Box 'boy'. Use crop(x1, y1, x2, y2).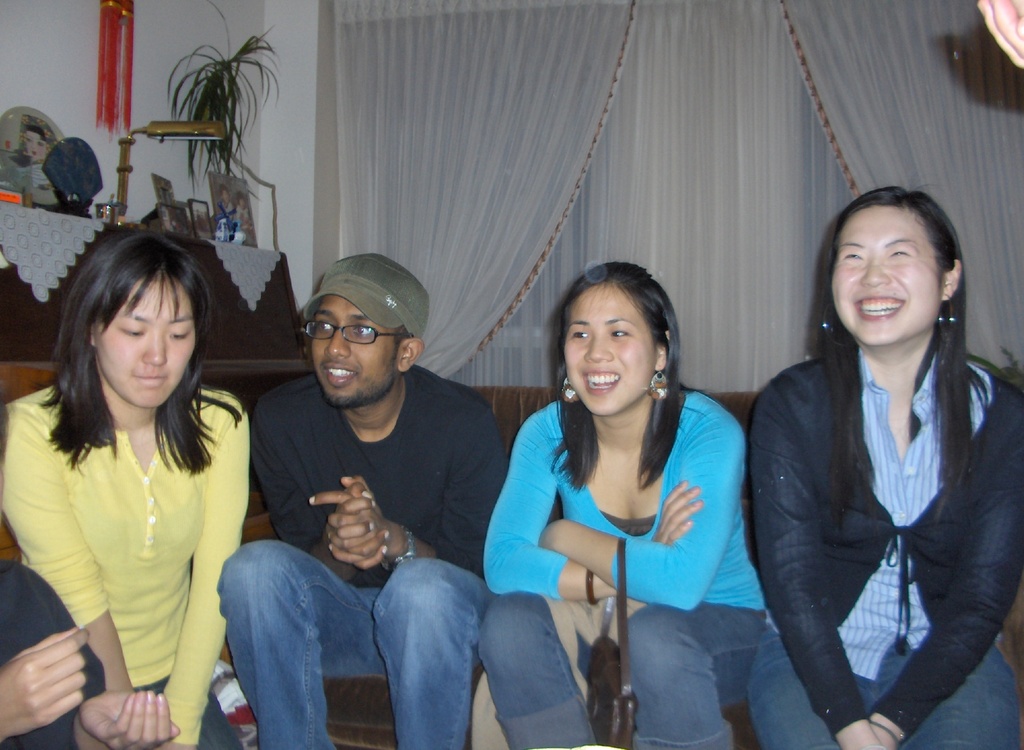
crop(216, 251, 508, 749).
